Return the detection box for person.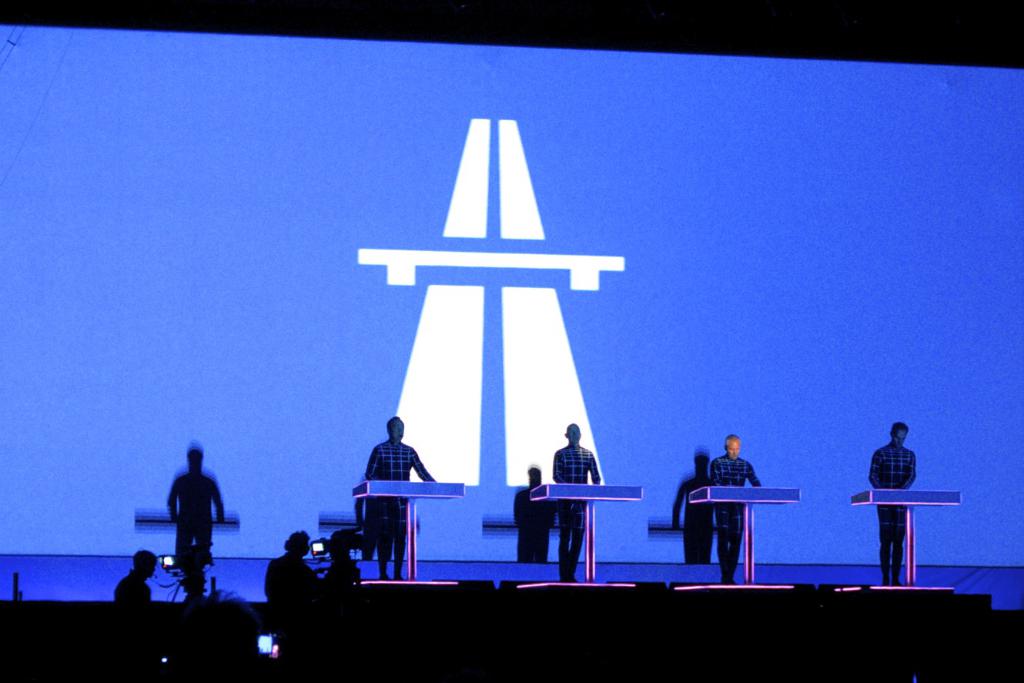
BBox(866, 418, 925, 584).
